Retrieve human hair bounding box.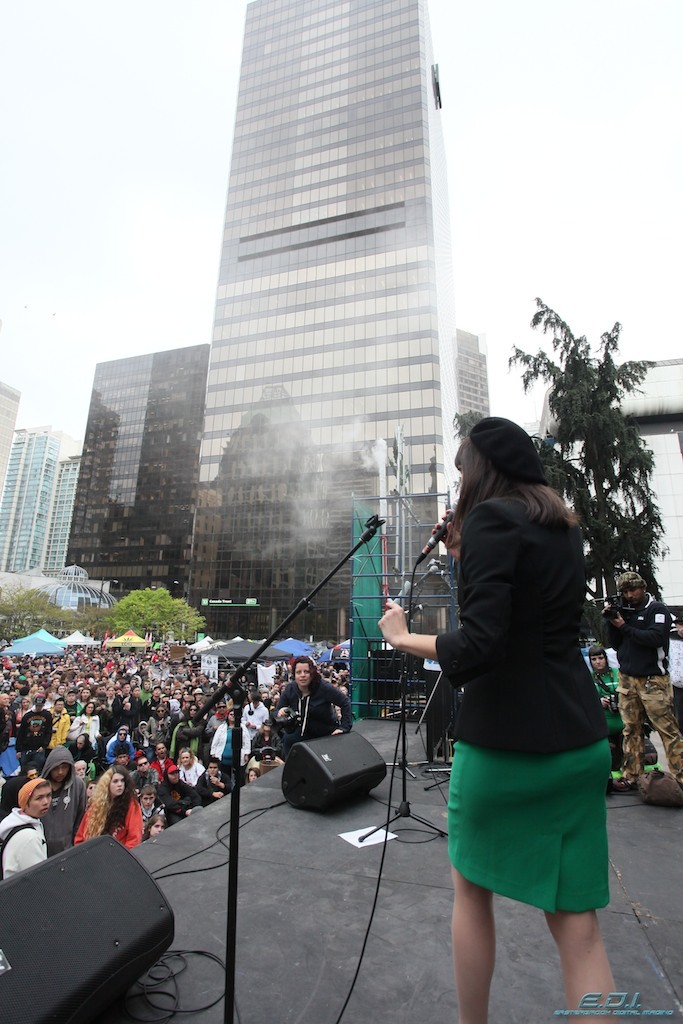
Bounding box: [x1=141, y1=815, x2=166, y2=838].
